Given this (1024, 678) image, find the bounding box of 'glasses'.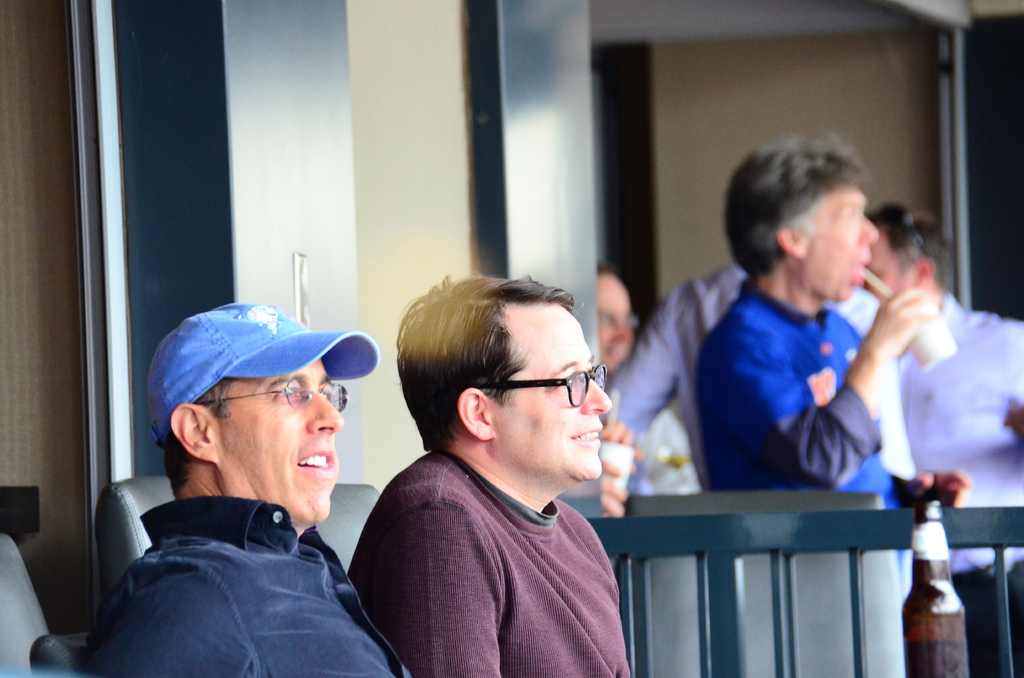
[483,366,609,406].
